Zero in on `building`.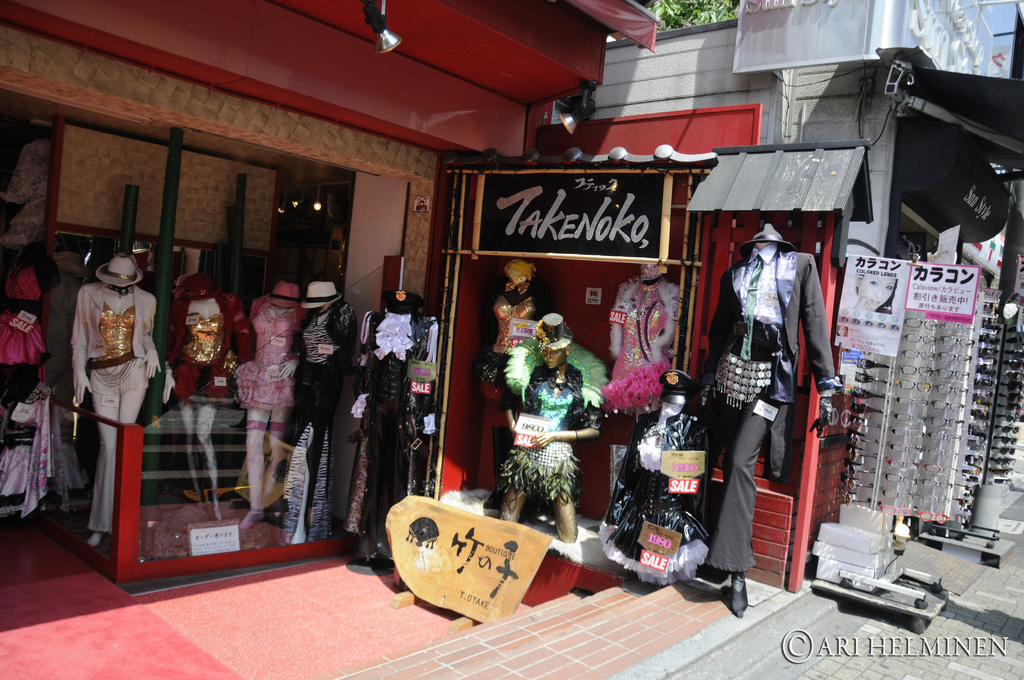
Zeroed in: select_region(593, 0, 1023, 277).
